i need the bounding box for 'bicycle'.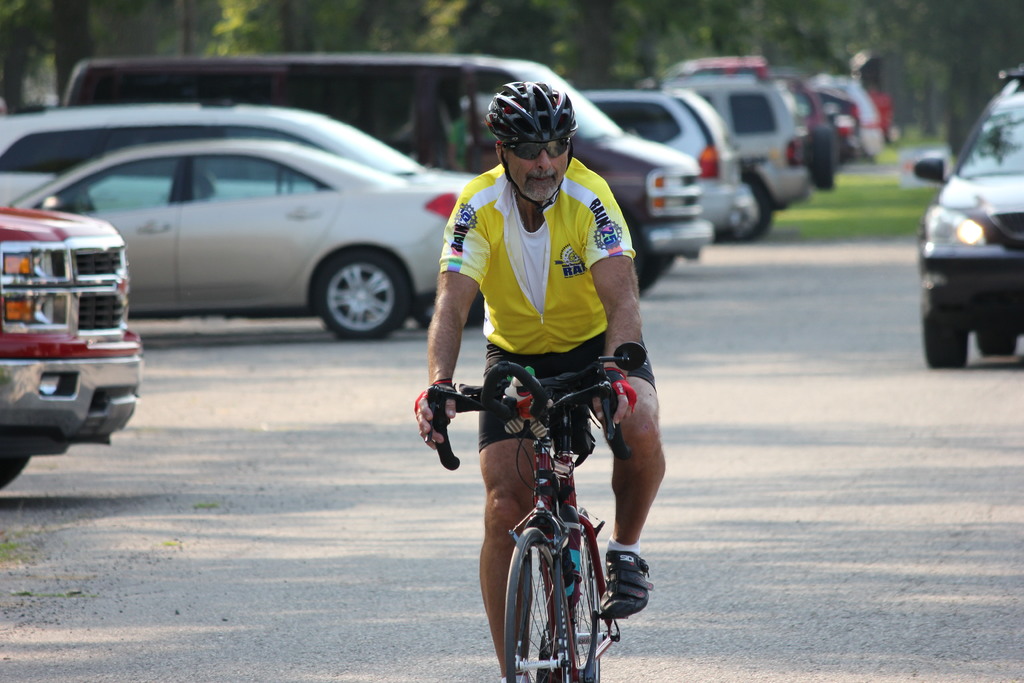
Here it is: bbox(402, 351, 642, 682).
